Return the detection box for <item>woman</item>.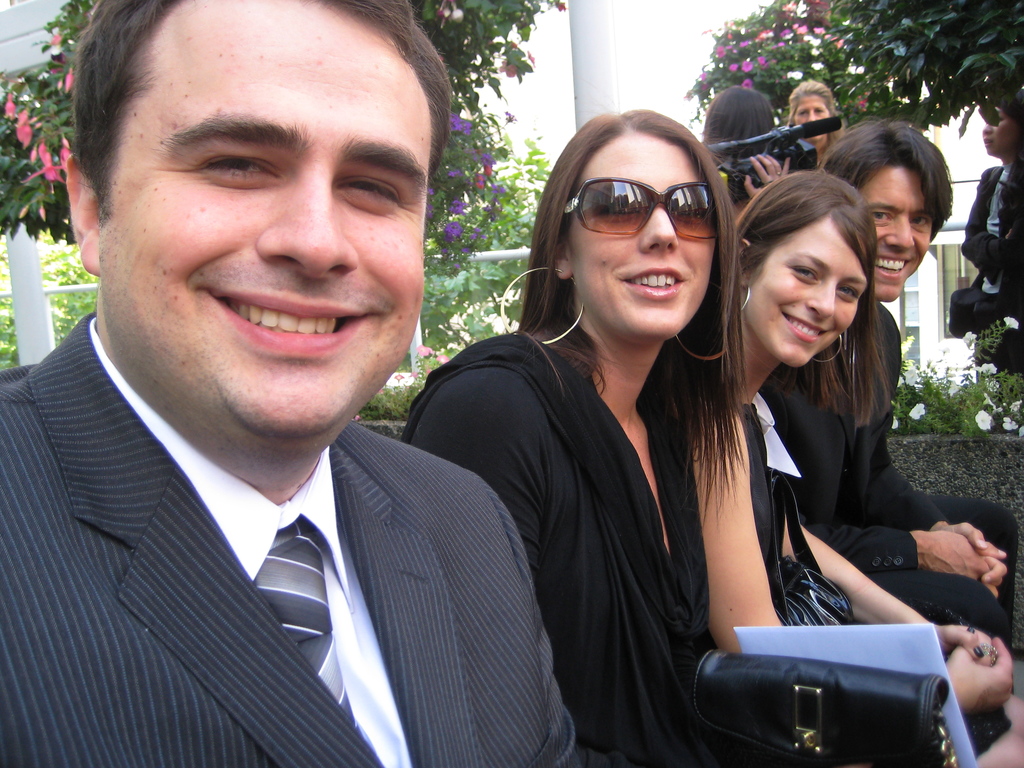
(784,77,838,166).
